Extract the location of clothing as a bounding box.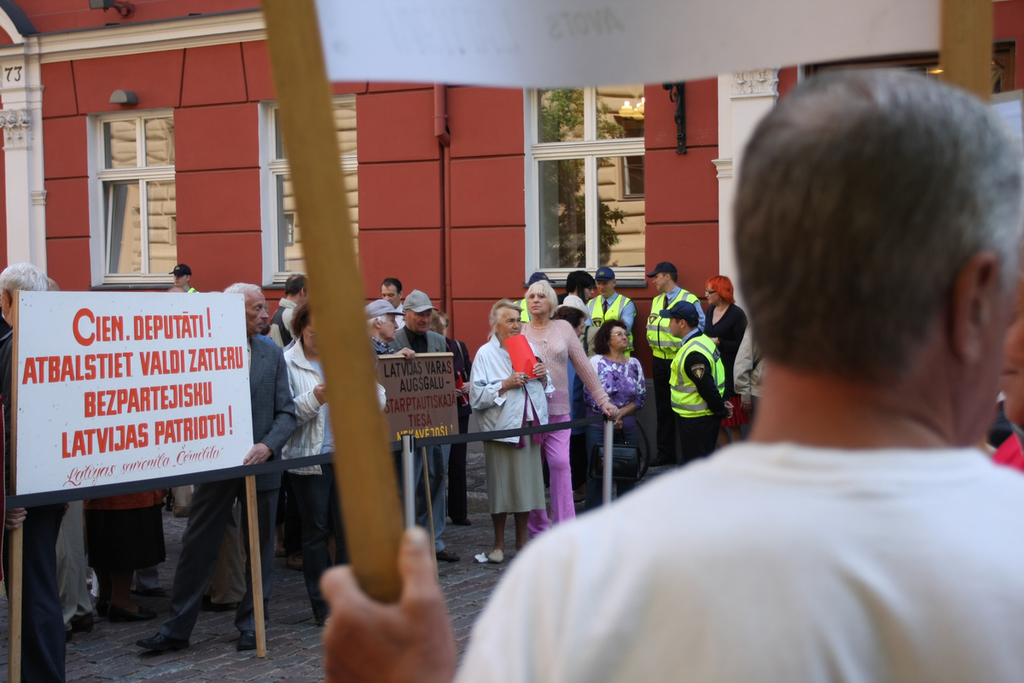
<box>638,289,701,418</box>.
